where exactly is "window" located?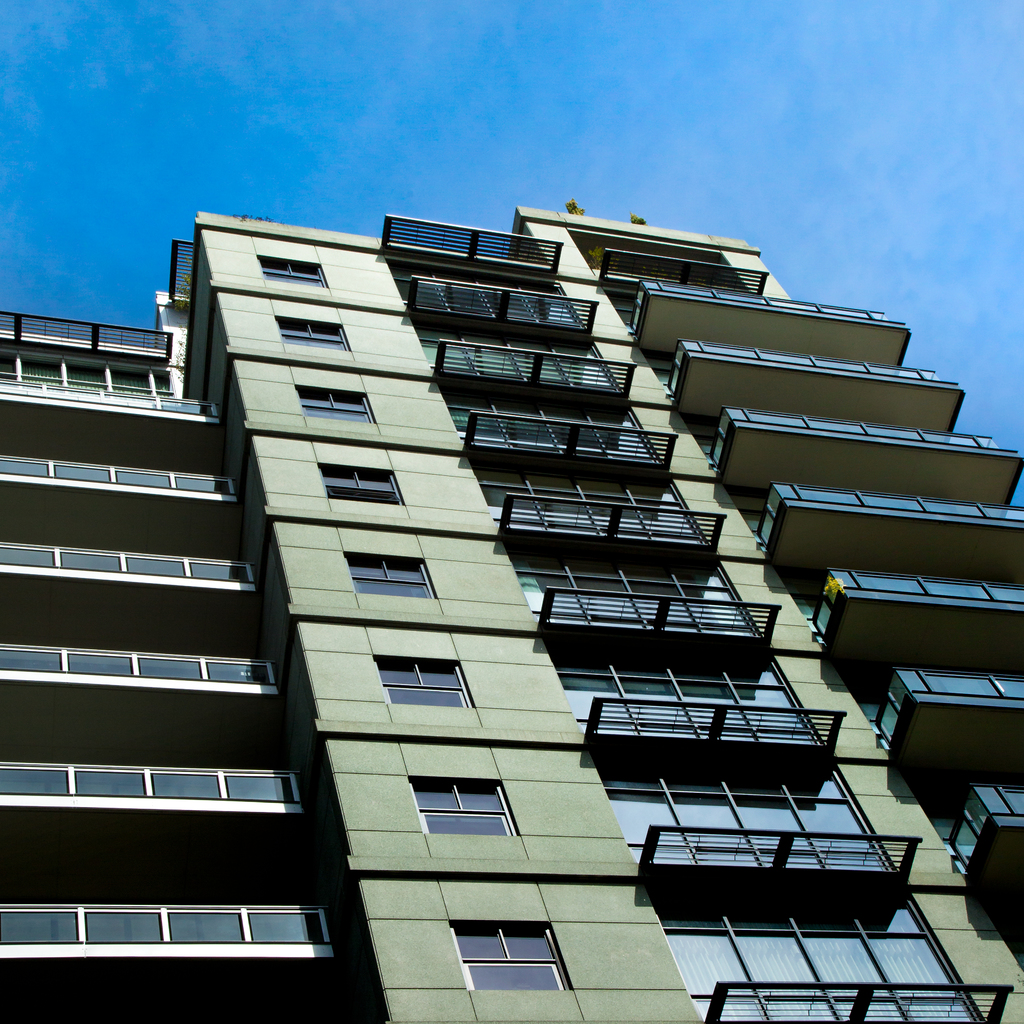
Its bounding box is bbox=[0, 644, 280, 681].
